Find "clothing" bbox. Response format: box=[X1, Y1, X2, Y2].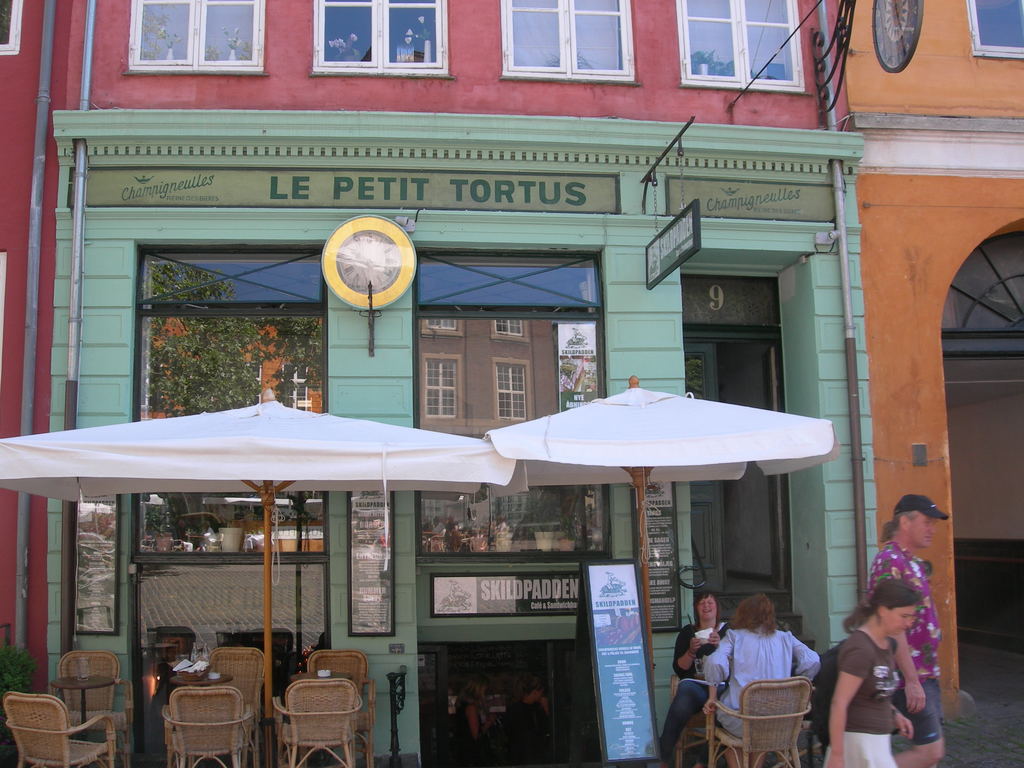
box=[865, 539, 936, 746].
